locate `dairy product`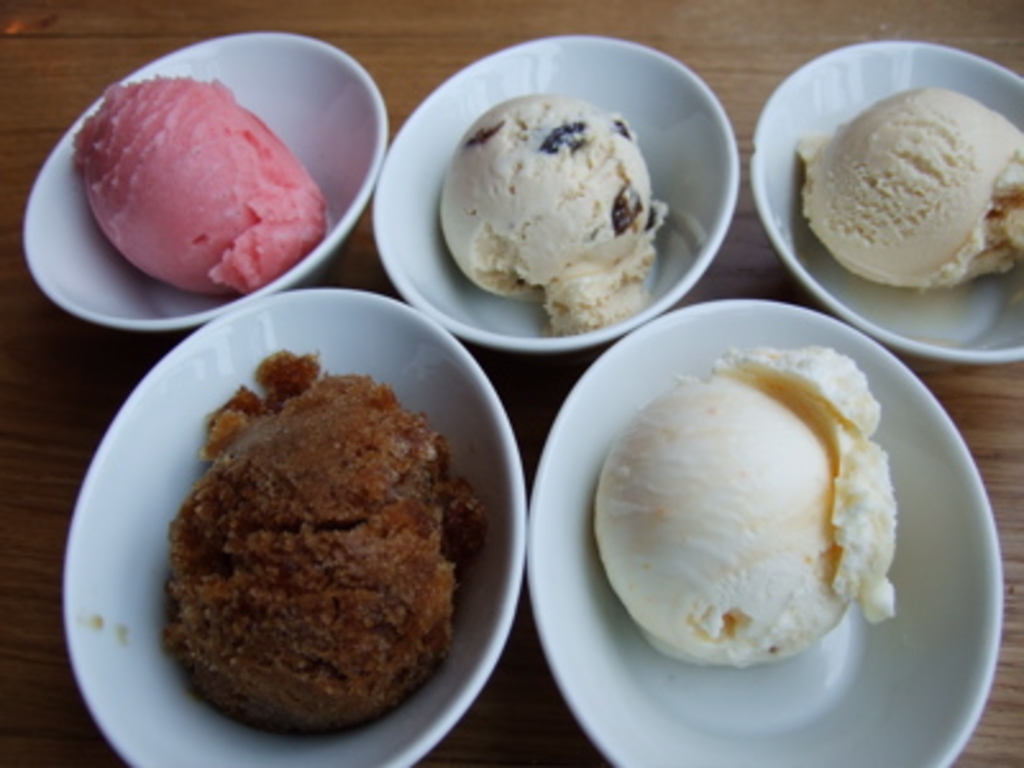
(796, 54, 1011, 292)
